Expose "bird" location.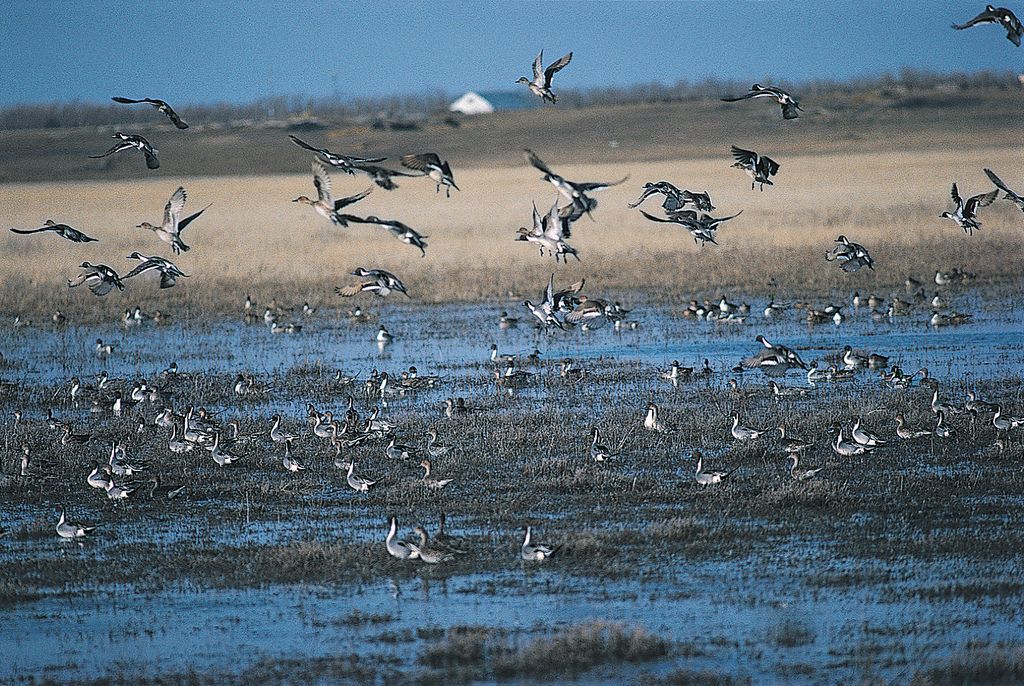
Exposed at l=347, t=303, r=364, b=322.
